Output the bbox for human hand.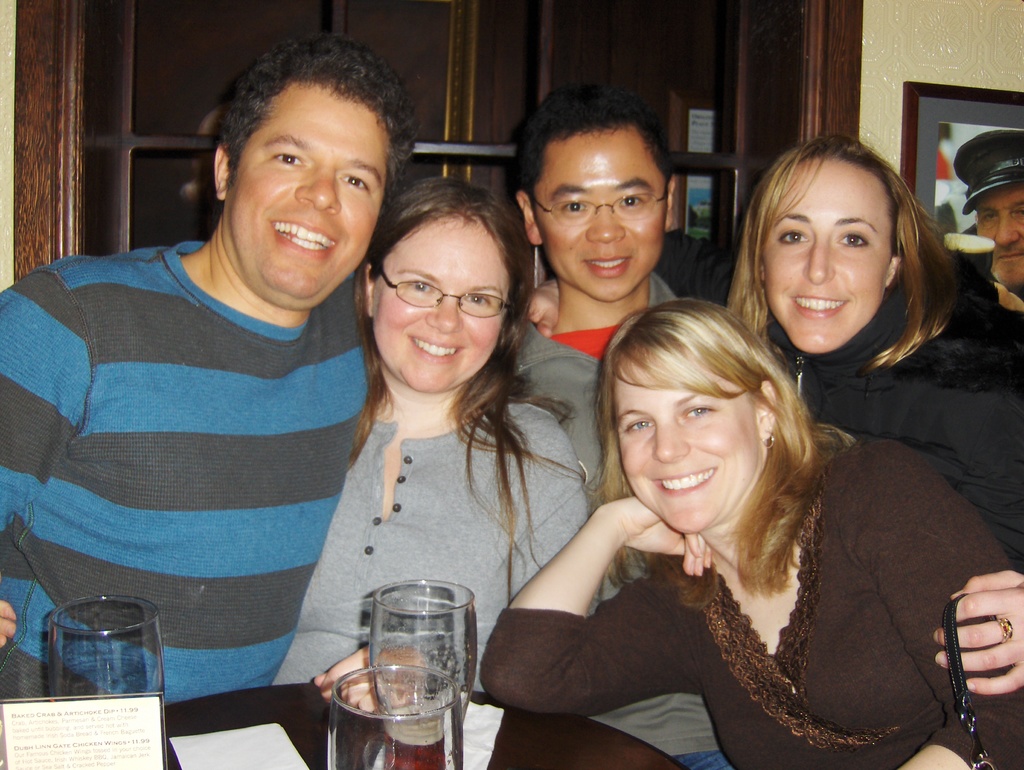
<bbox>0, 600, 17, 650</bbox>.
